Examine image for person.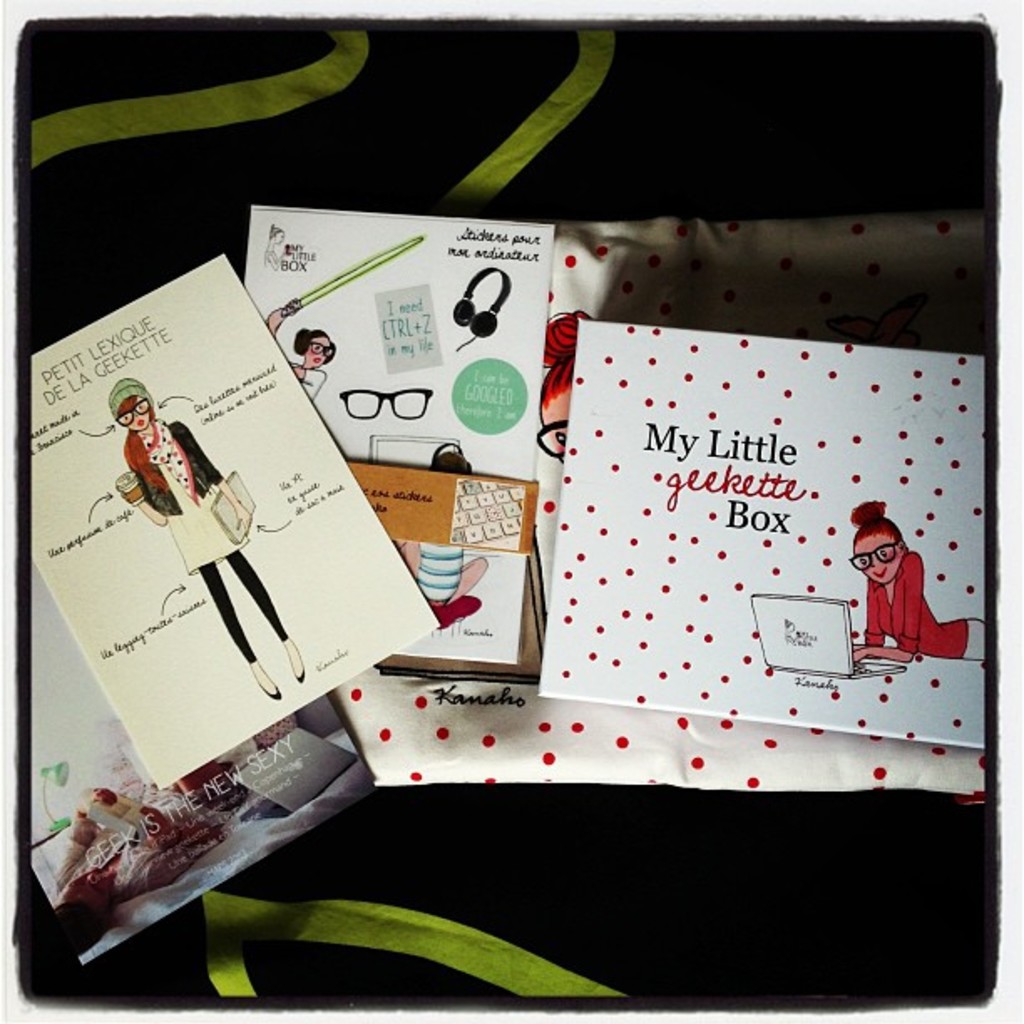
Examination result: 395,445,494,617.
